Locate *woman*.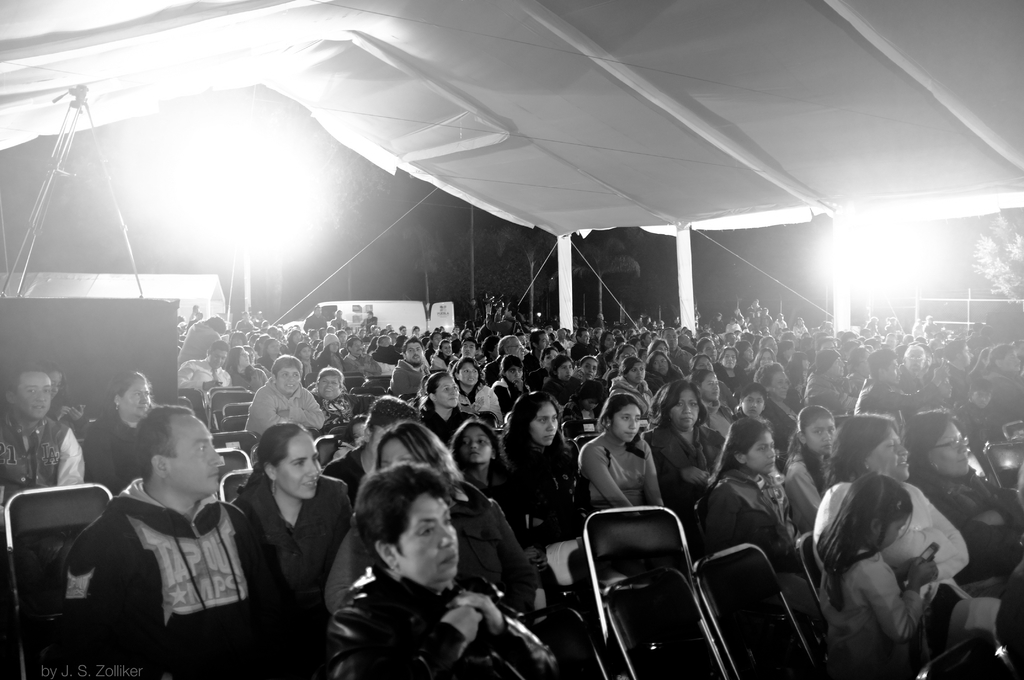
Bounding box: <bbox>234, 417, 354, 631</bbox>.
